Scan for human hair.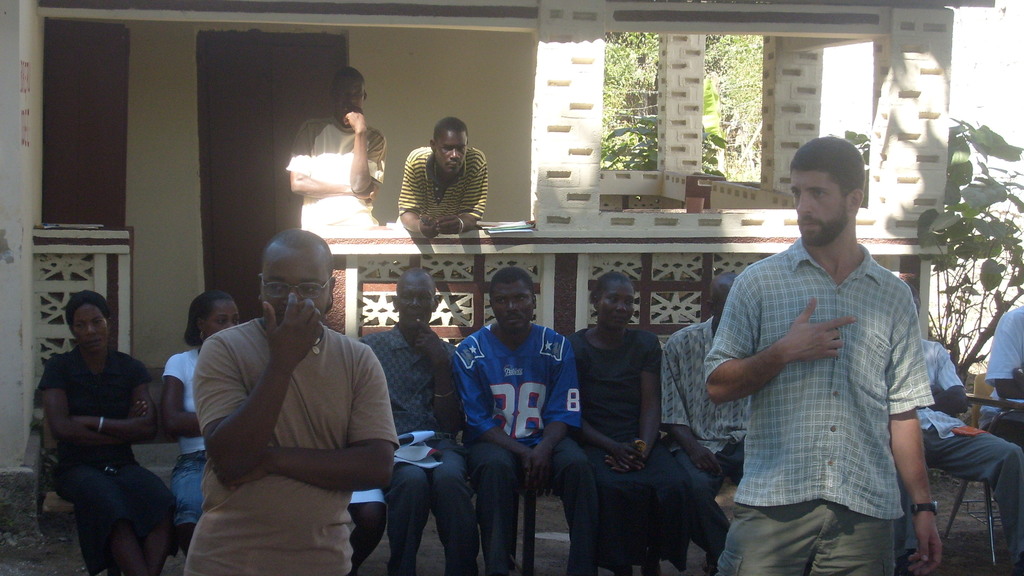
Scan result: (63, 291, 113, 338).
